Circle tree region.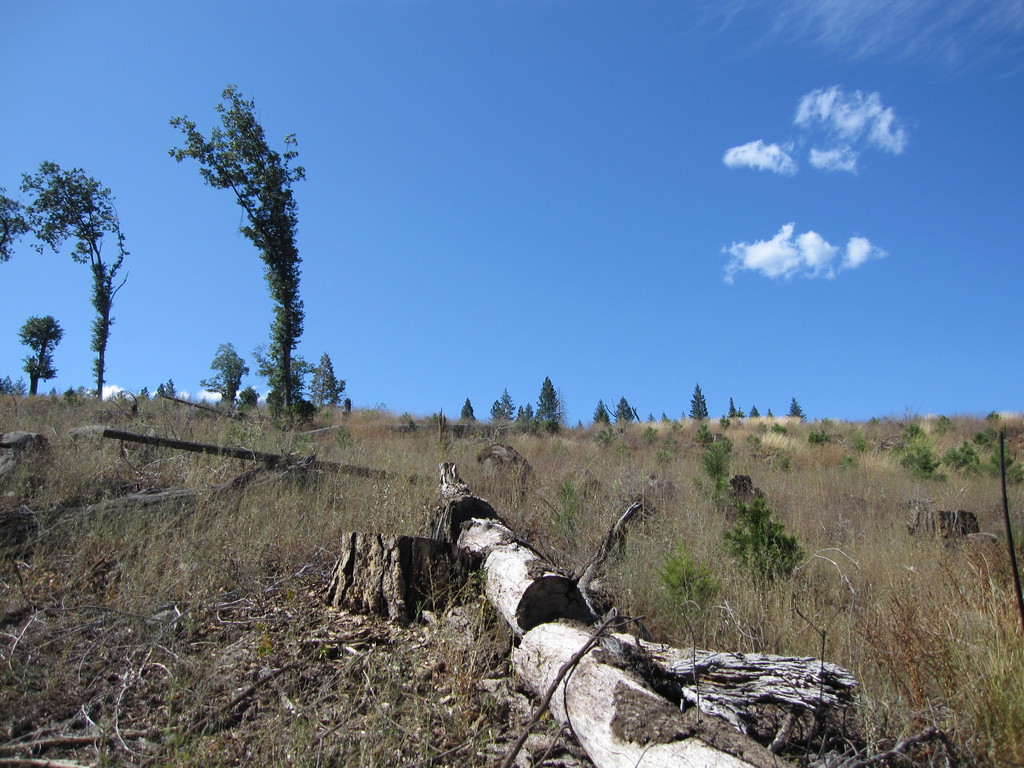
Region: x1=165, y1=83, x2=321, y2=428.
